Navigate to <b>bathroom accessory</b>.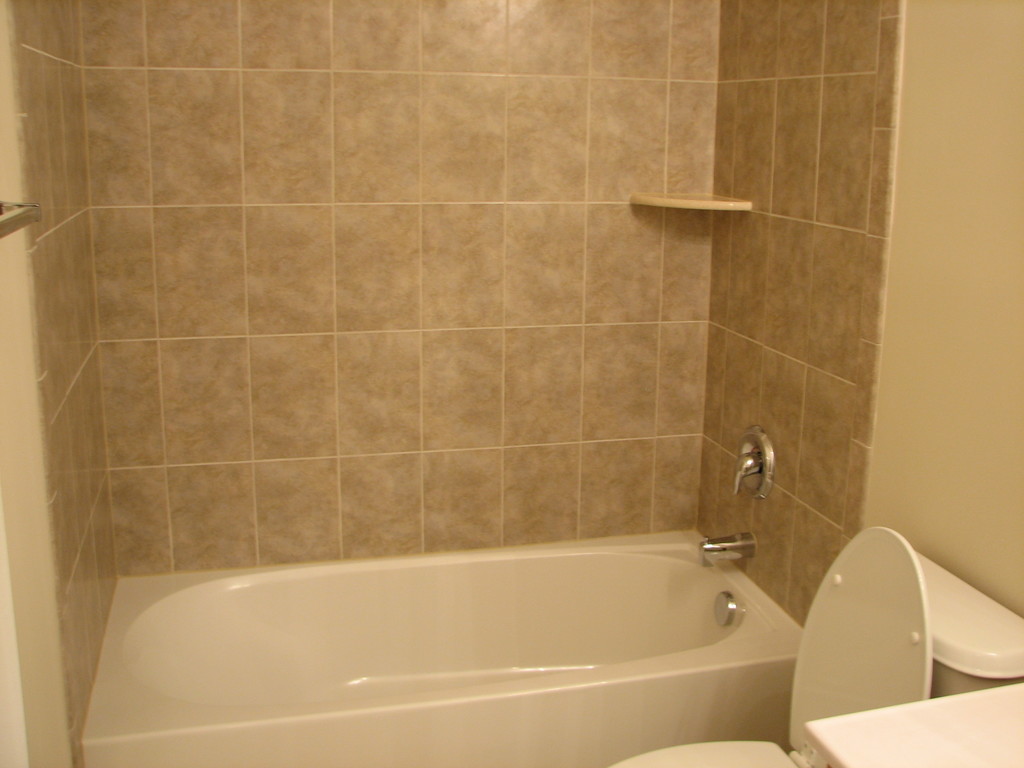
Navigation target: [x1=715, y1=591, x2=737, y2=626].
